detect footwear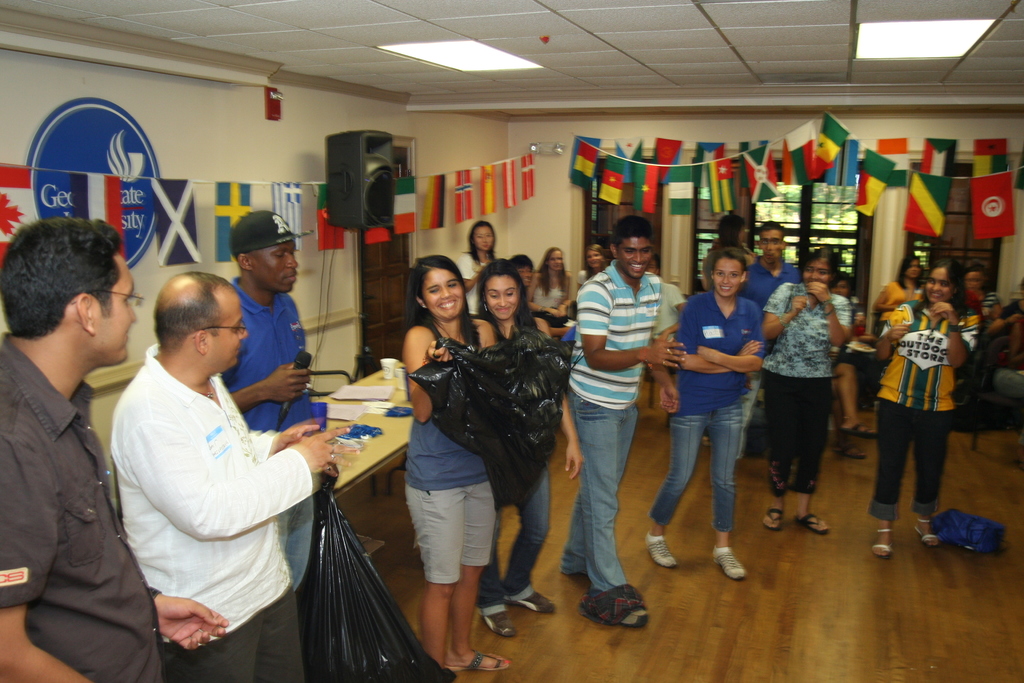
left=916, top=519, right=941, bottom=545
